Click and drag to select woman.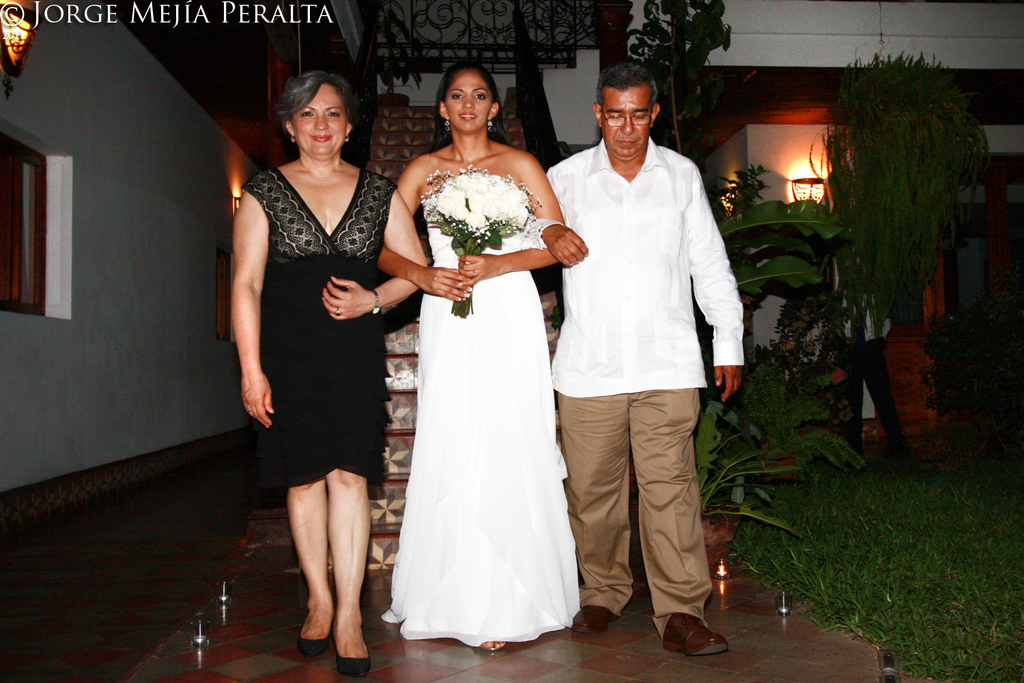
Selection: box=[229, 68, 430, 682].
